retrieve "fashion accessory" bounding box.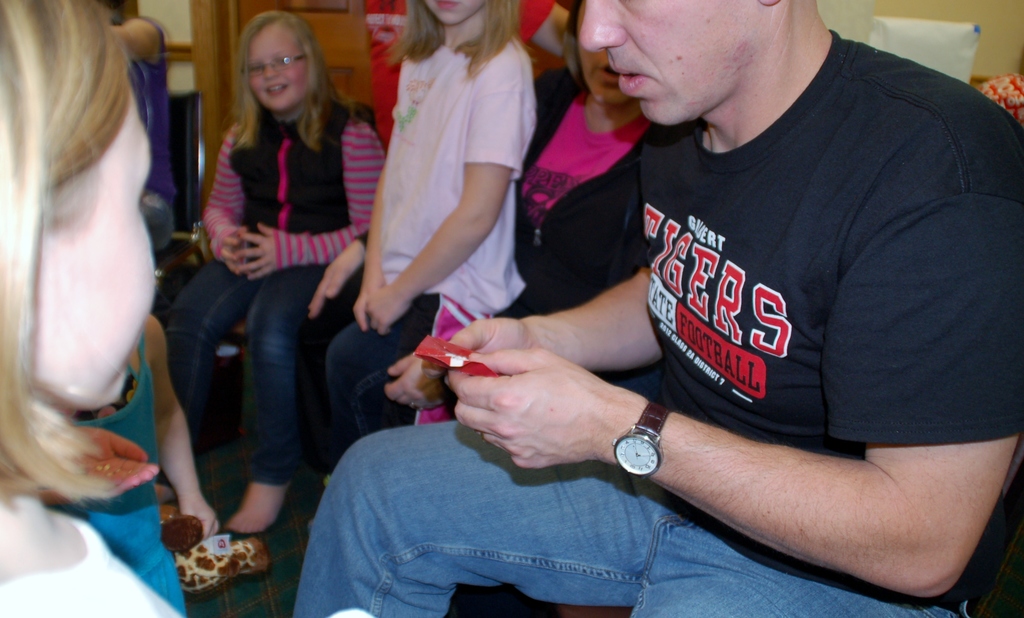
Bounding box: (611,402,676,476).
